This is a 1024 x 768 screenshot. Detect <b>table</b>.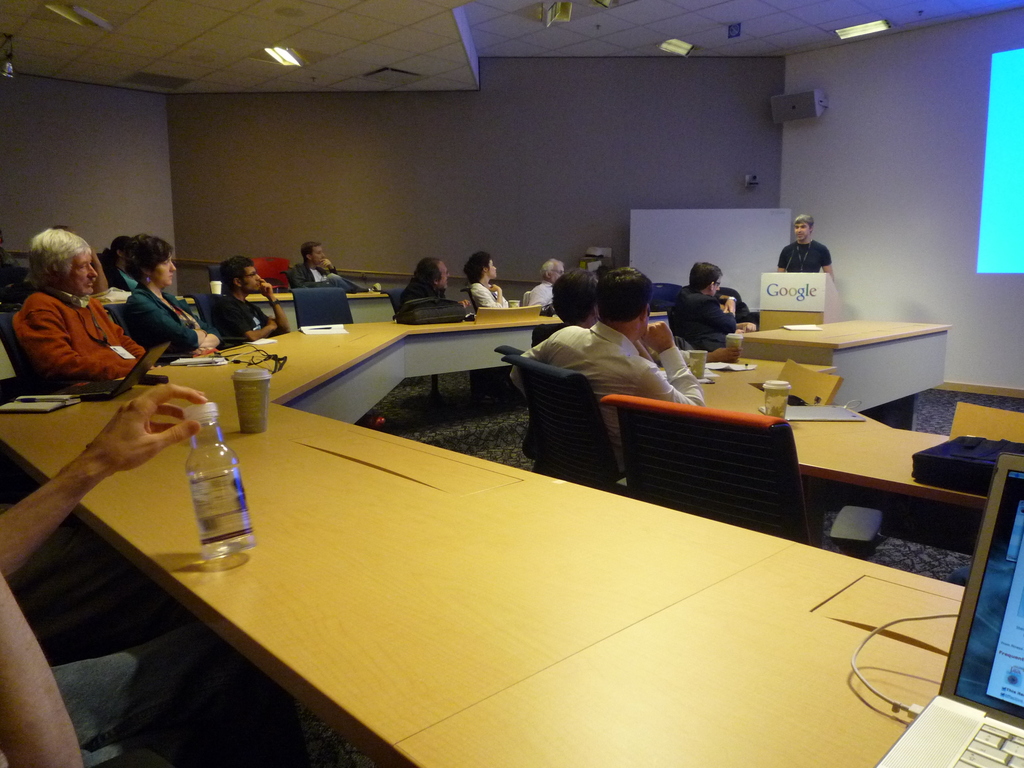
(left=0, top=295, right=1023, bottom=767).
